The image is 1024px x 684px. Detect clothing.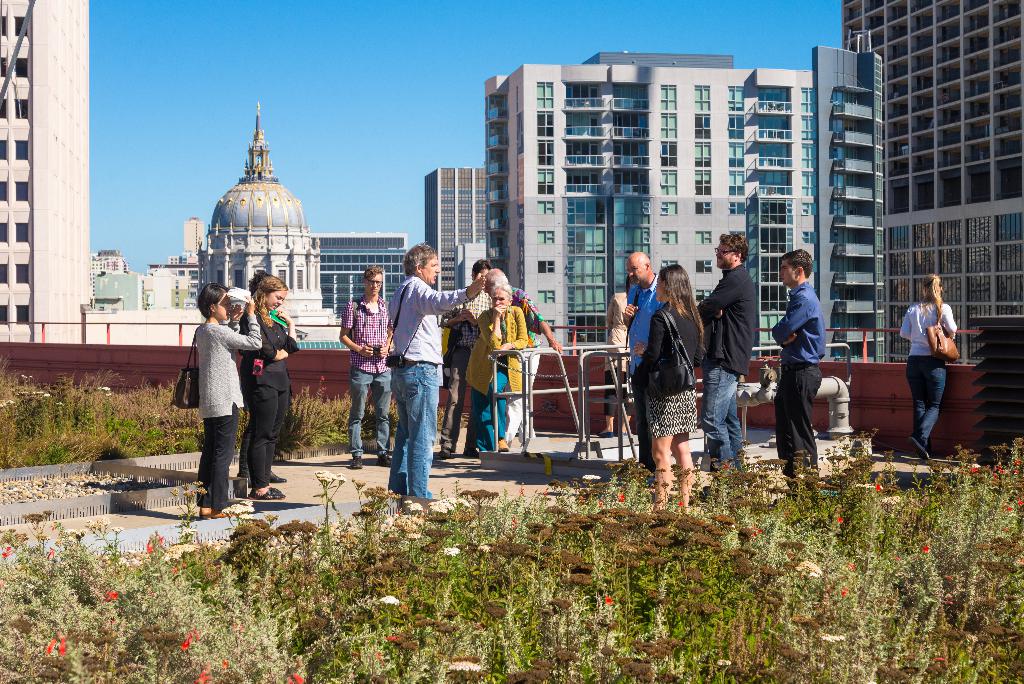
Detection: bbox(349, 287, 384, 457).
